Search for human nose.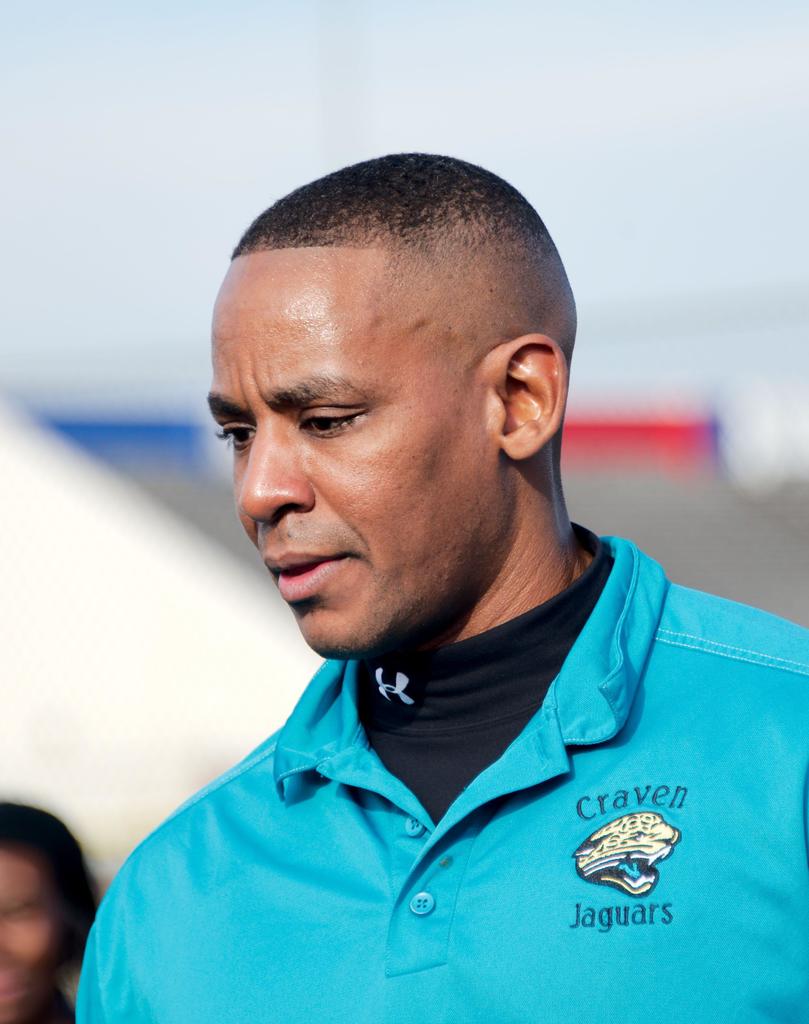
Found at box=[238, 423, 318, 526].
